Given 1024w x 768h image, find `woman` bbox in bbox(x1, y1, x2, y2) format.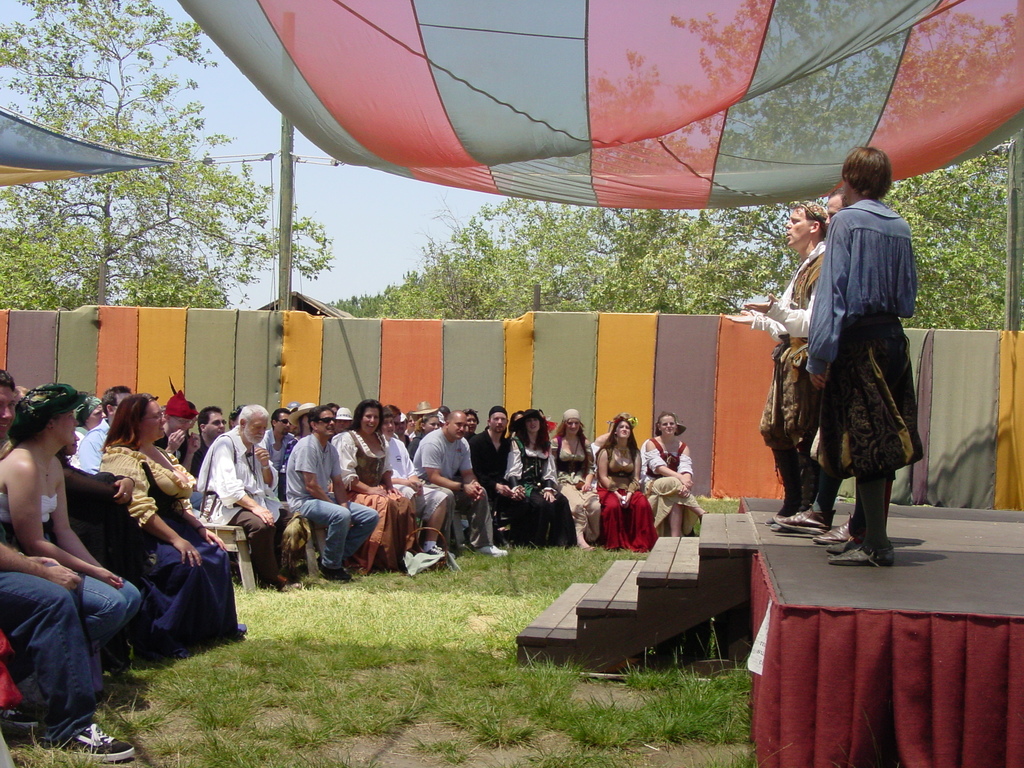
bbox(67, 395, 107, 468).
